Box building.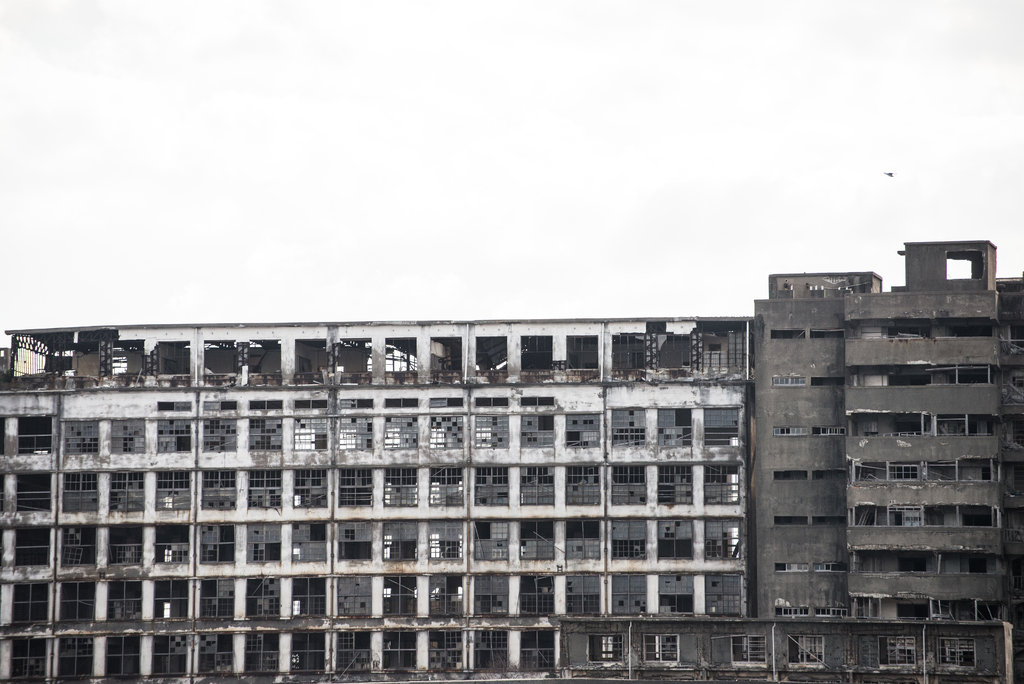
748 240 1023 683.
